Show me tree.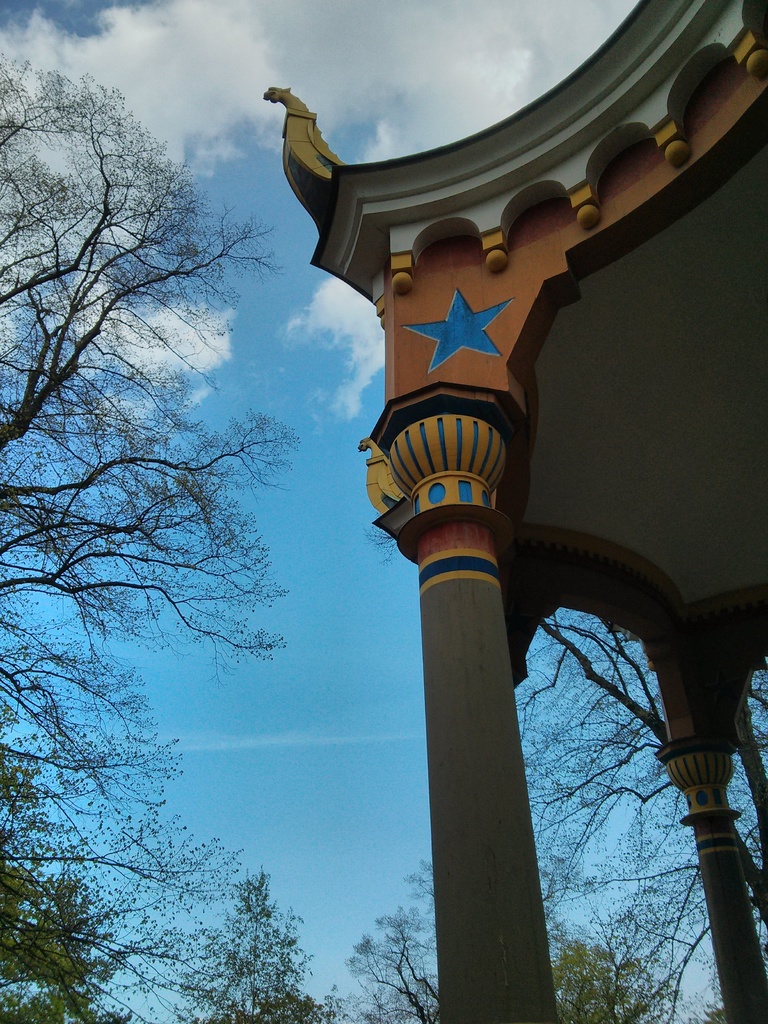
tree is here: (left=0, top=43, right=297, bottom=669).
